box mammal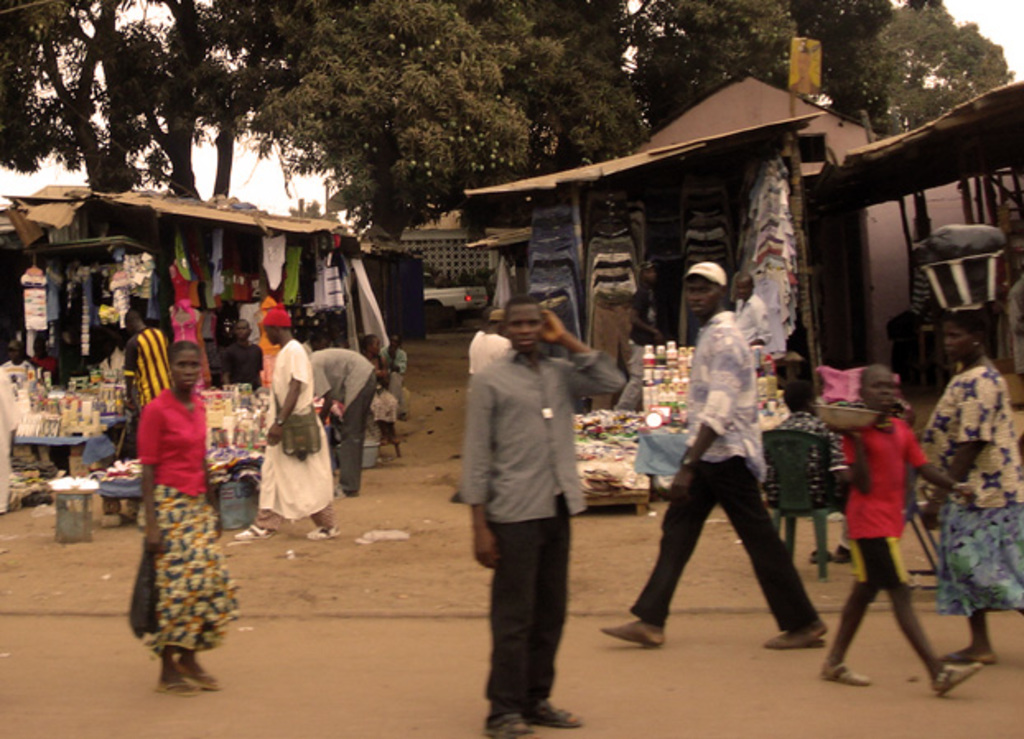
357/331/384/385
